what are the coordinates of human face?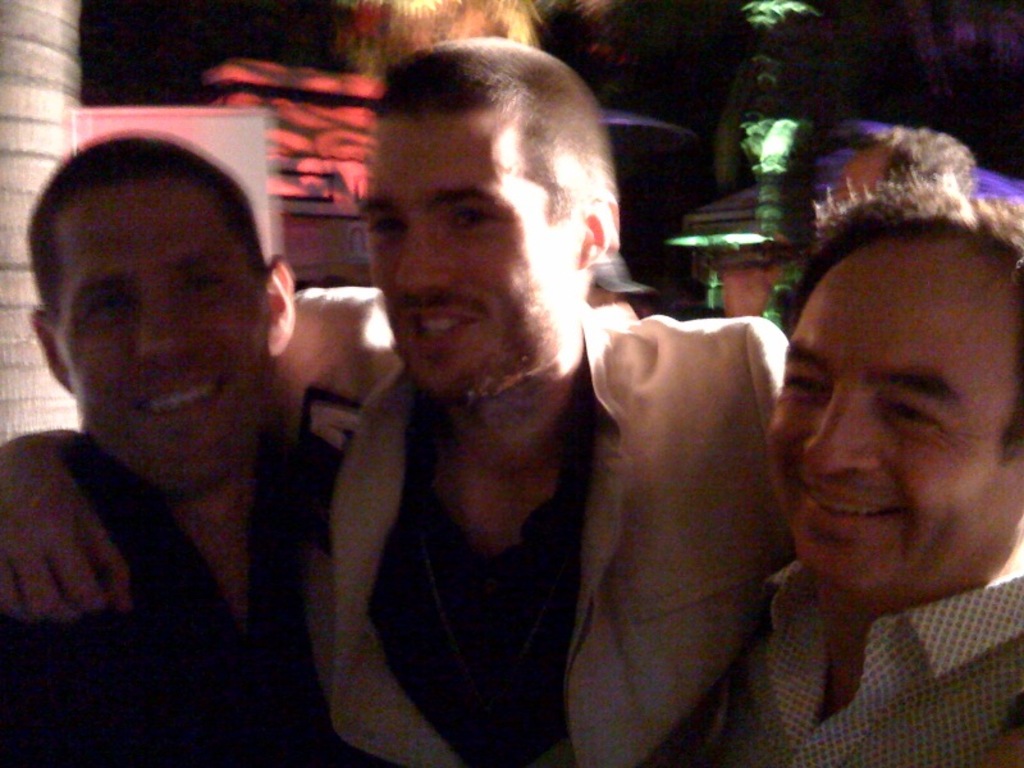
[362,104,572,390].
